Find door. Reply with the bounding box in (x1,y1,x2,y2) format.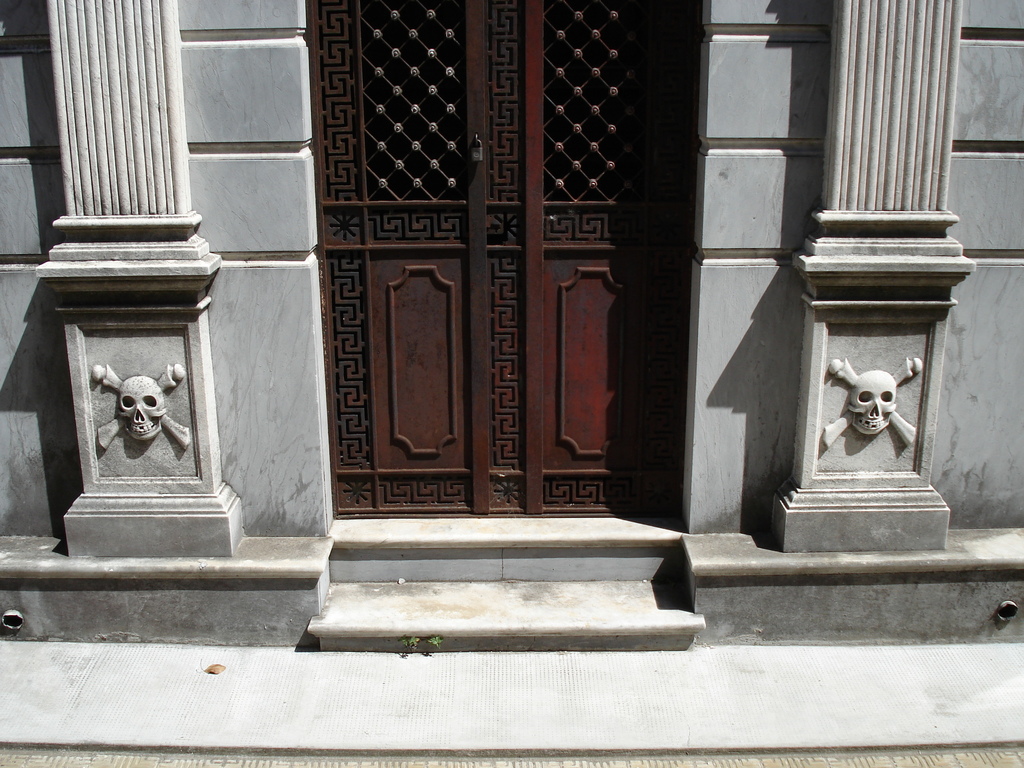
(318,0,492,516).
